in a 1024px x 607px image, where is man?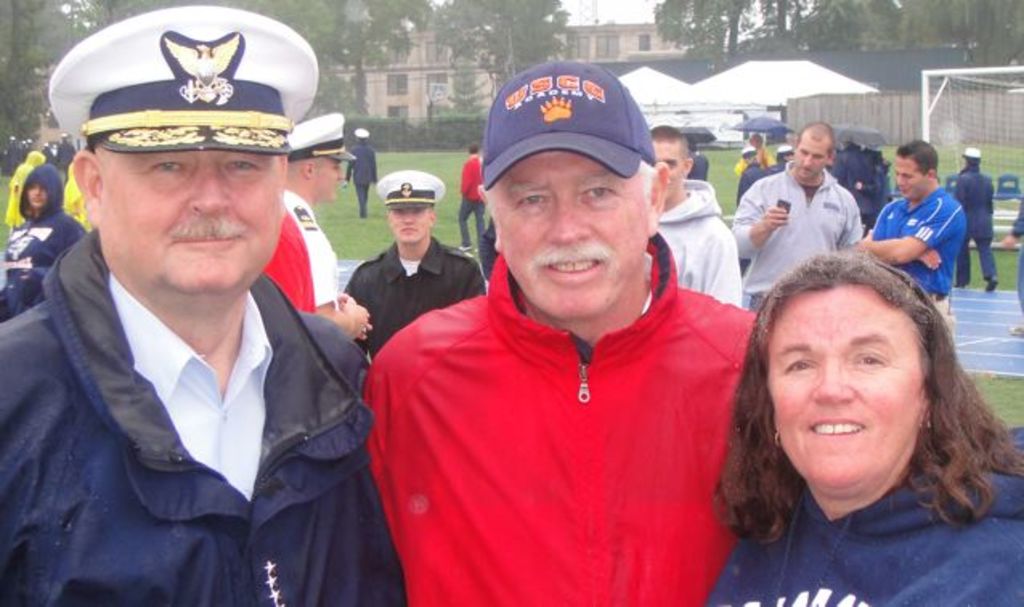
<box>732,117,867,305</box>.
